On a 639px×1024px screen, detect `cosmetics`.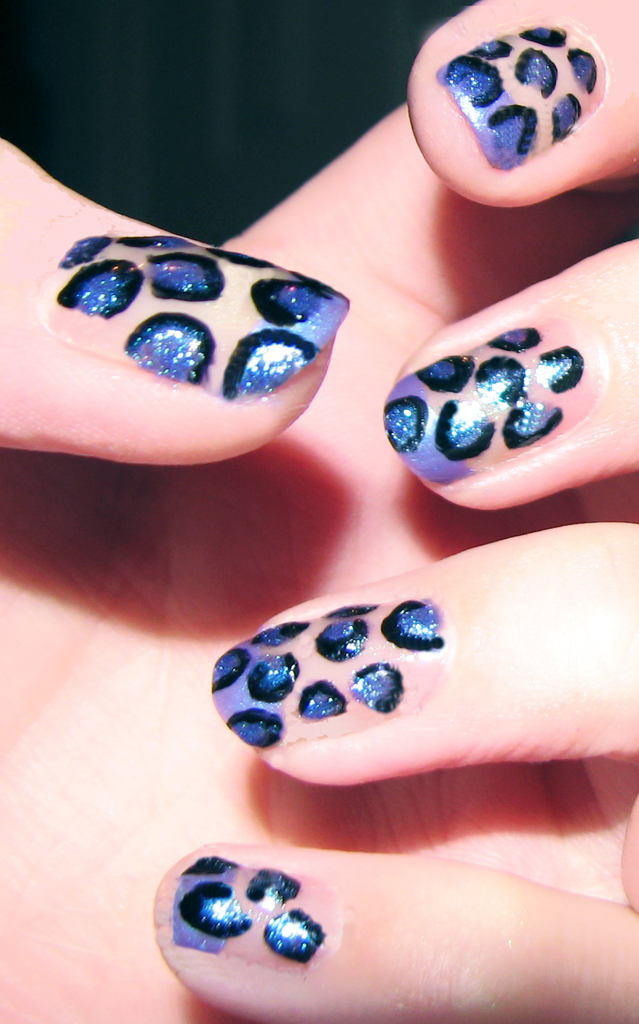
l=202, t=593, r=451, b=752.
